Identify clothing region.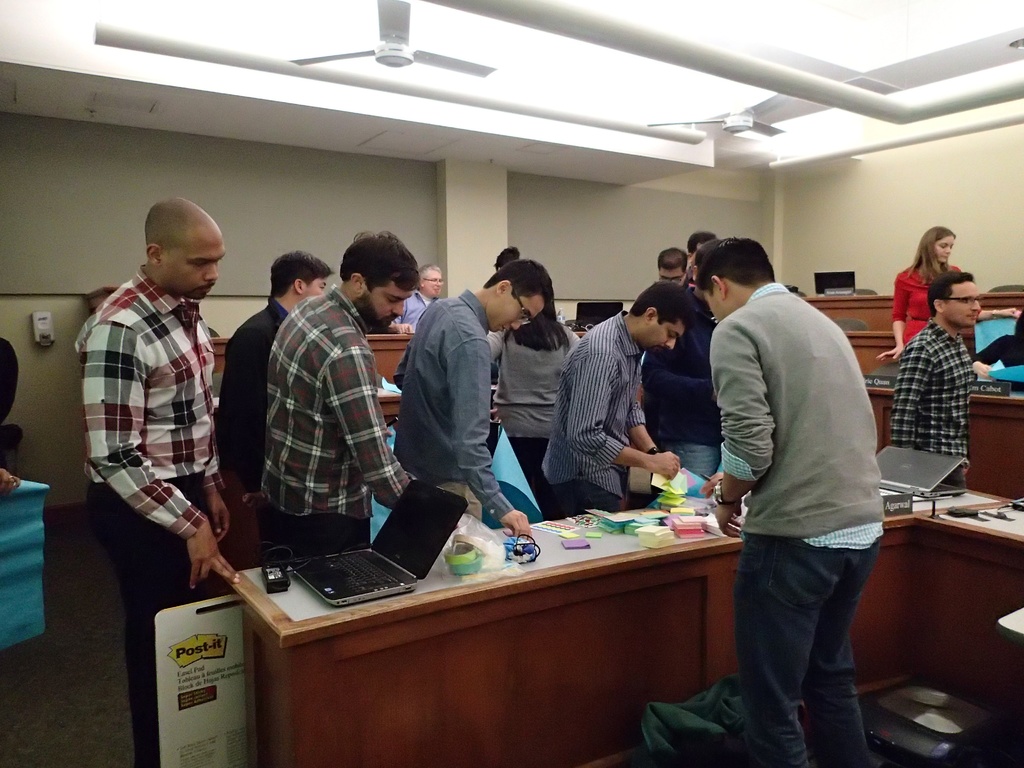
Region: x1=214 y1=292 x2=292 y2=500.
